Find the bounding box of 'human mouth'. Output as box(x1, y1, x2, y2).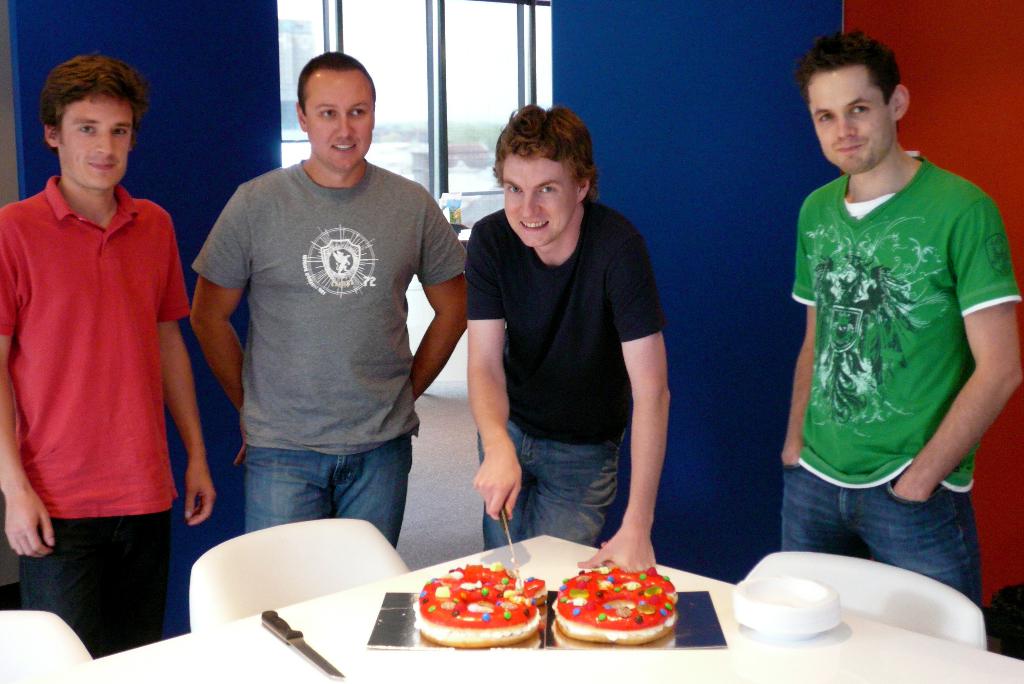
box(838, 142, 862, 158).
